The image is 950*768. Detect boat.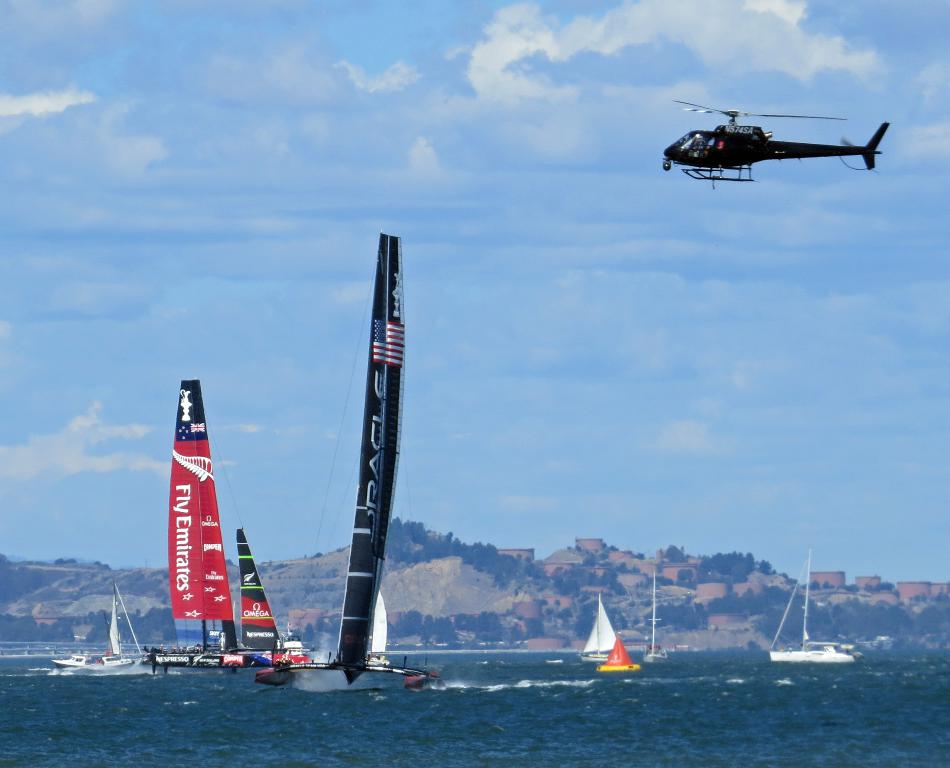
Detection: [x1=252, y1=226, x2=440, y2=690].
